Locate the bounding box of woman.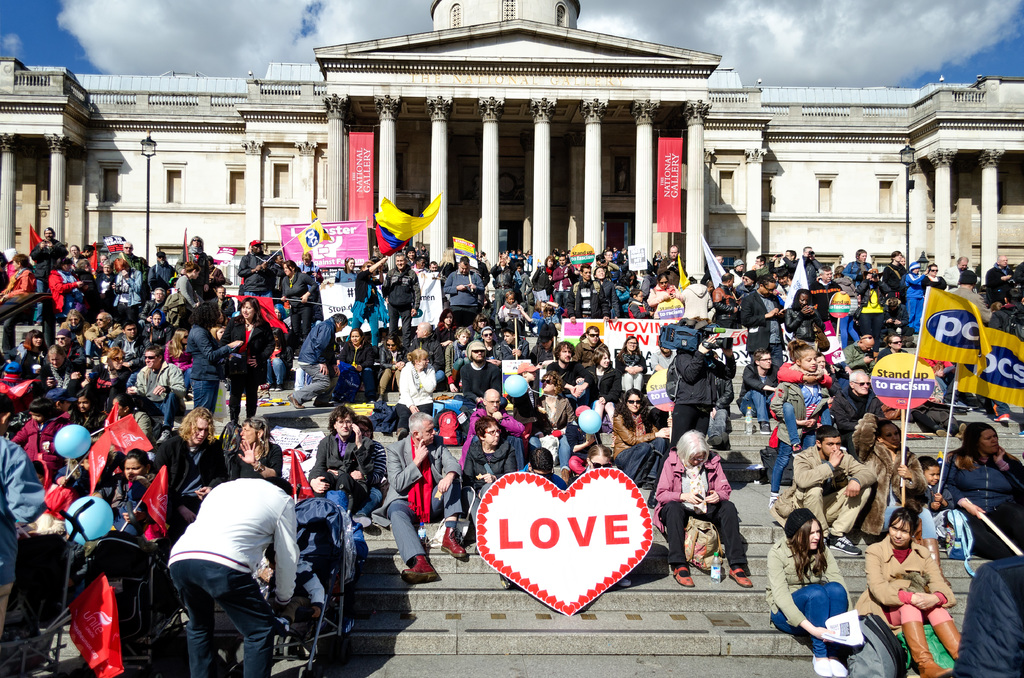
Bounding box: box=[0, 249, 34, 311].
